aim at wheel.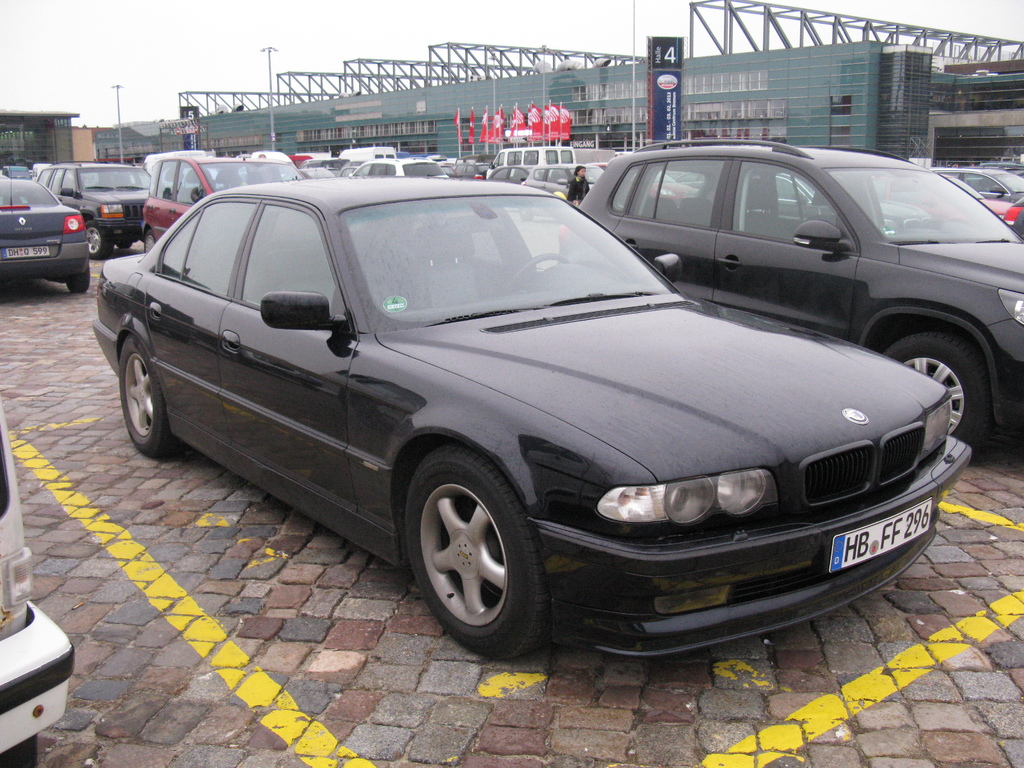
Aimed at region(118, 335, 179, 458).
